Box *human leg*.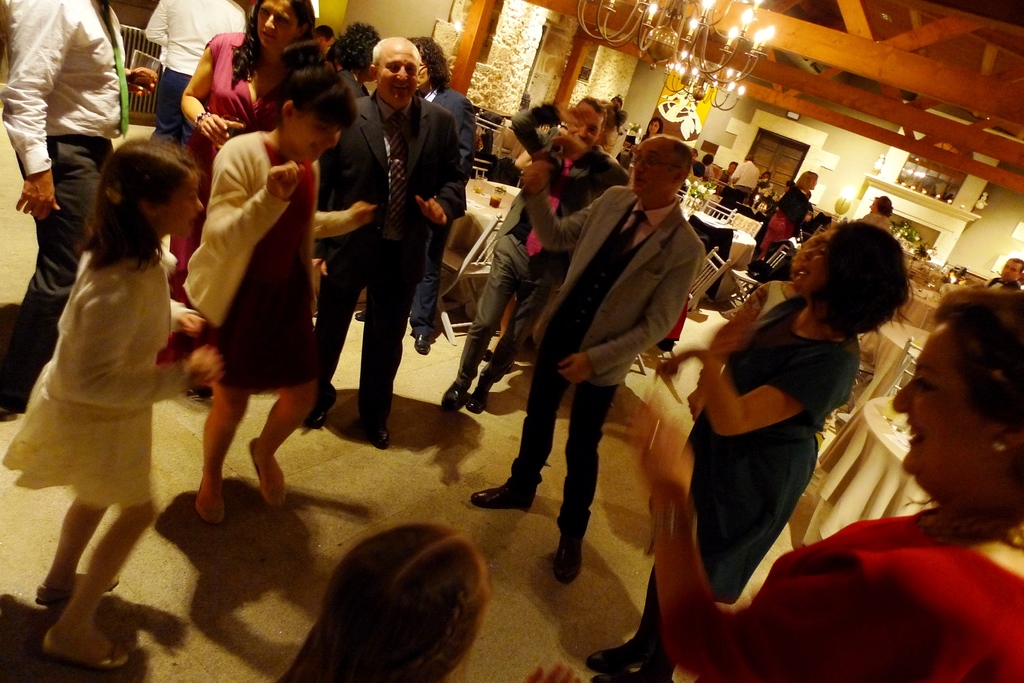
575/430/700/669.
